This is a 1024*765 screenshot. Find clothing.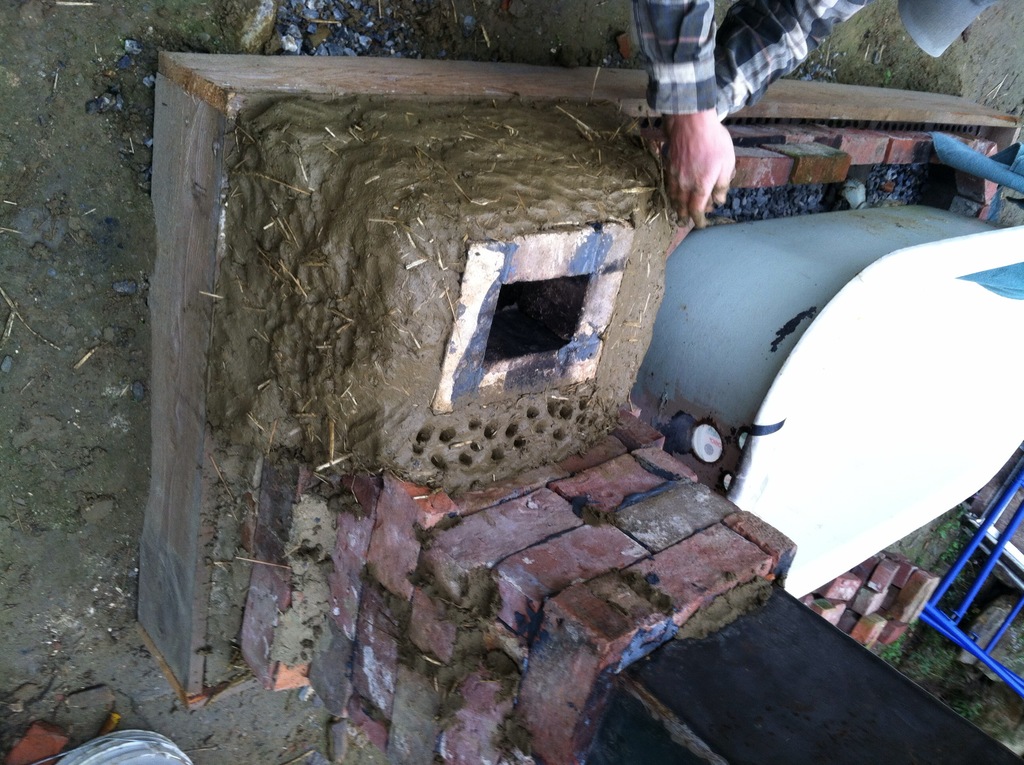
Bounding box: x1=631, y1=0, x2=871, y2=122.
